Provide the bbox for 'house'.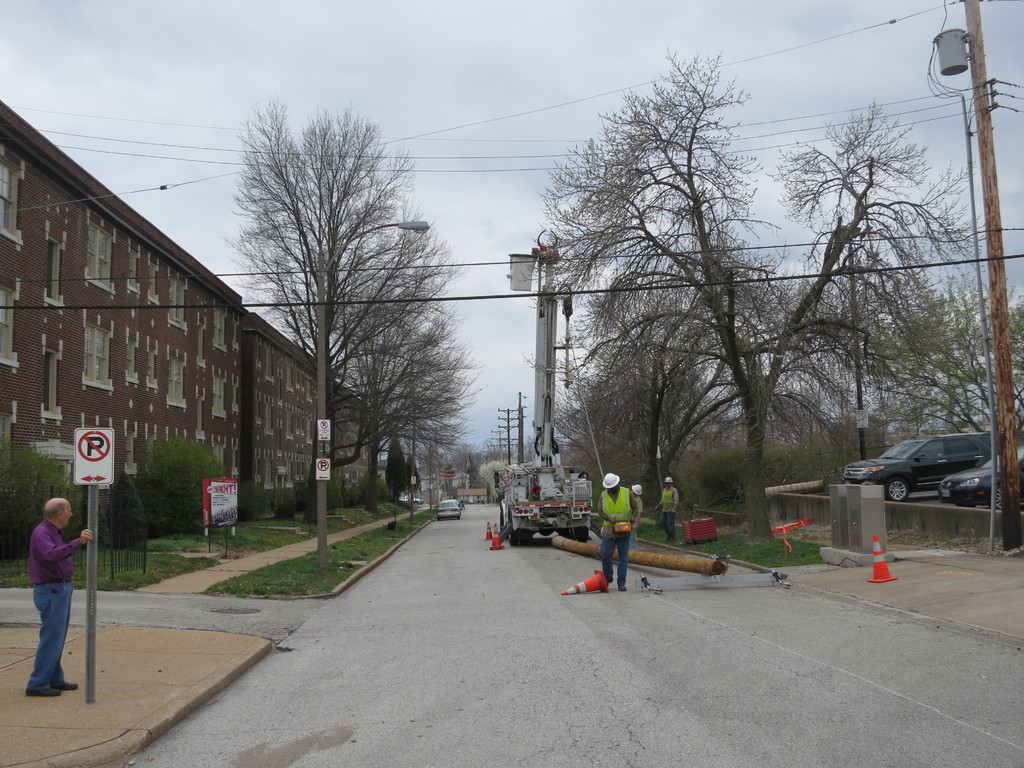
box(241, 306, 329, 518).
